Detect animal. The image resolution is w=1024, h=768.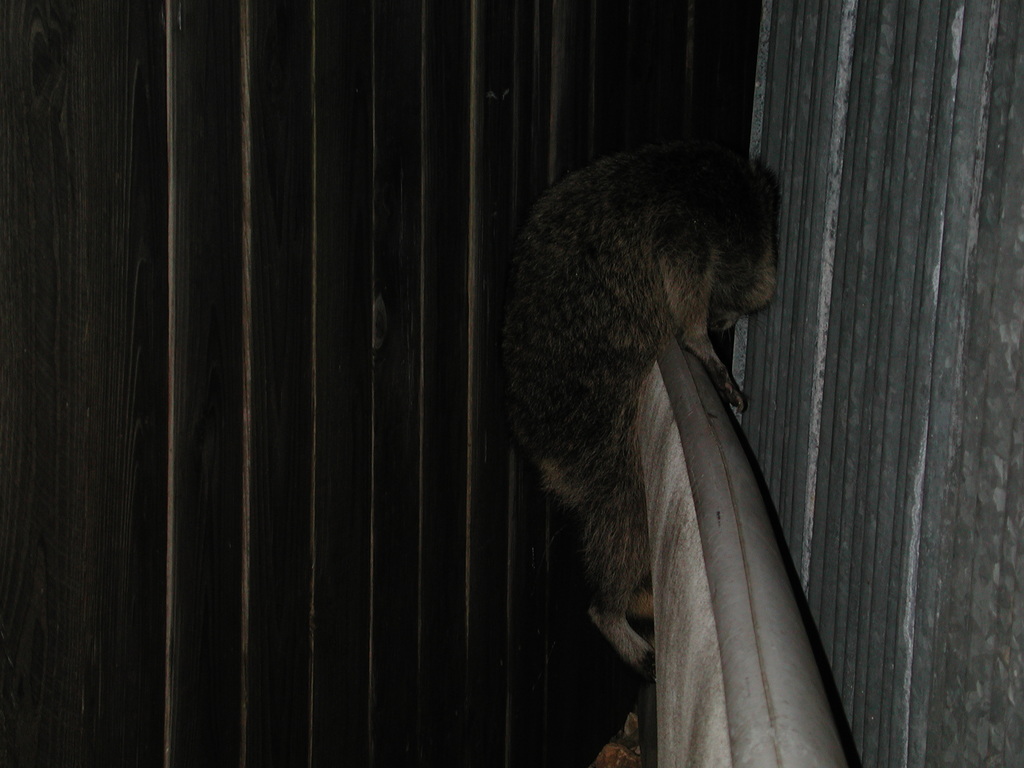
(x1=495, y1=139, x2=790, y2=673).
